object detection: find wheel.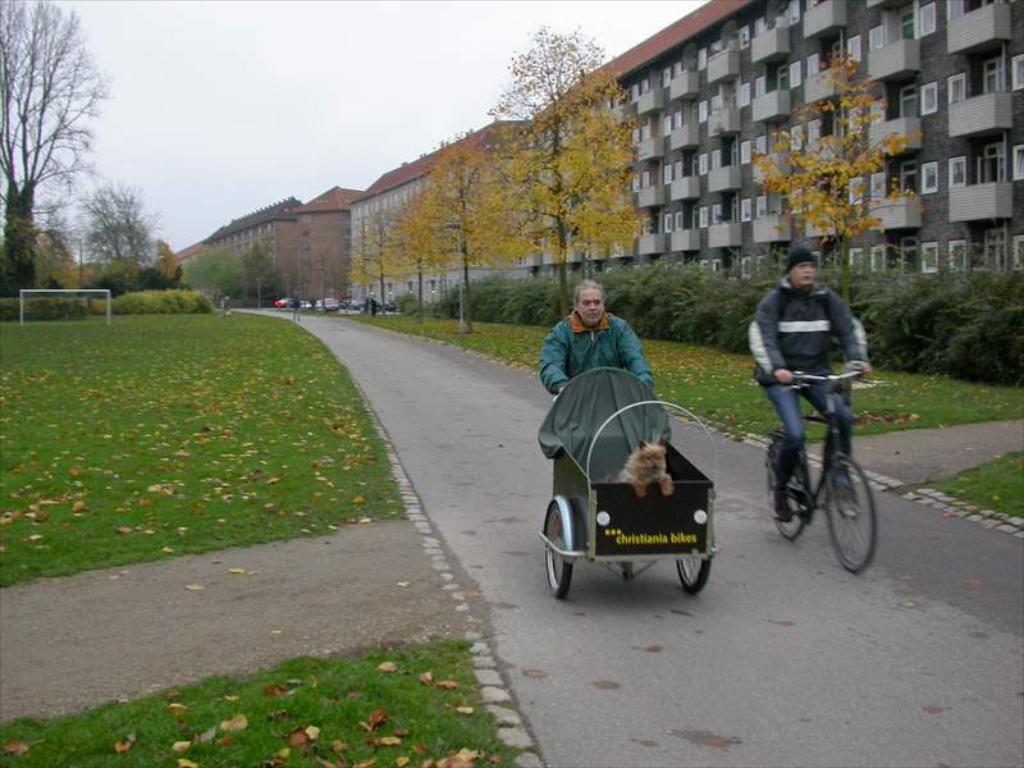
(764, 445, 806, 539).
